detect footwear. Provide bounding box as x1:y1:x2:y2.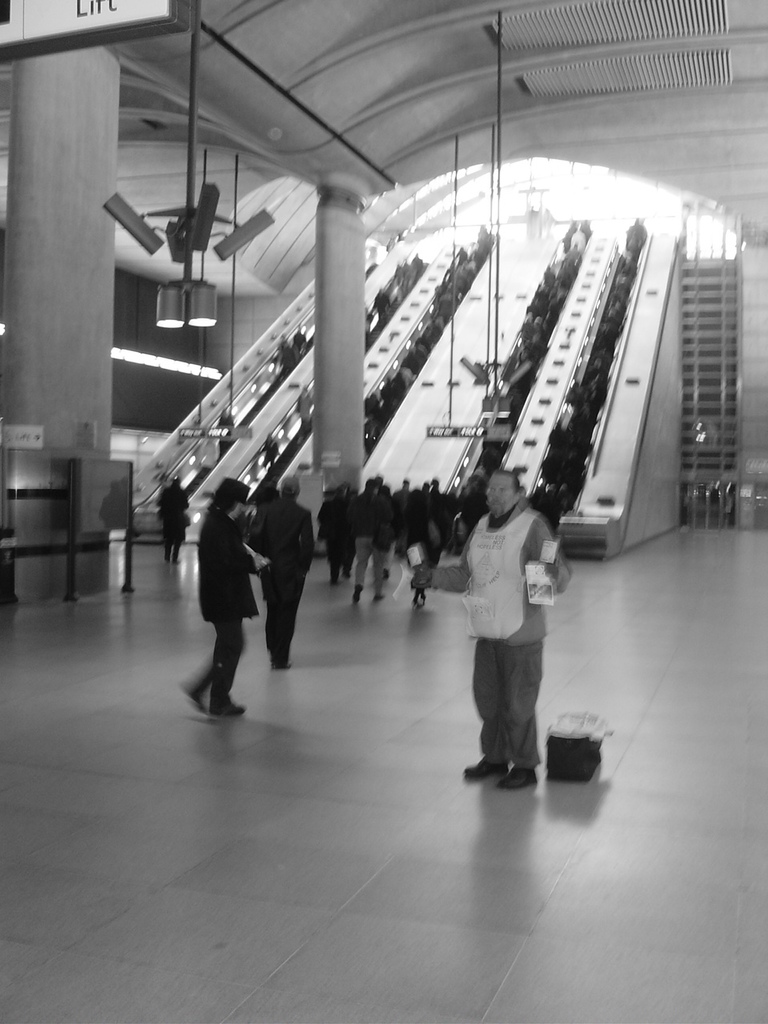
208:701:247:718.
